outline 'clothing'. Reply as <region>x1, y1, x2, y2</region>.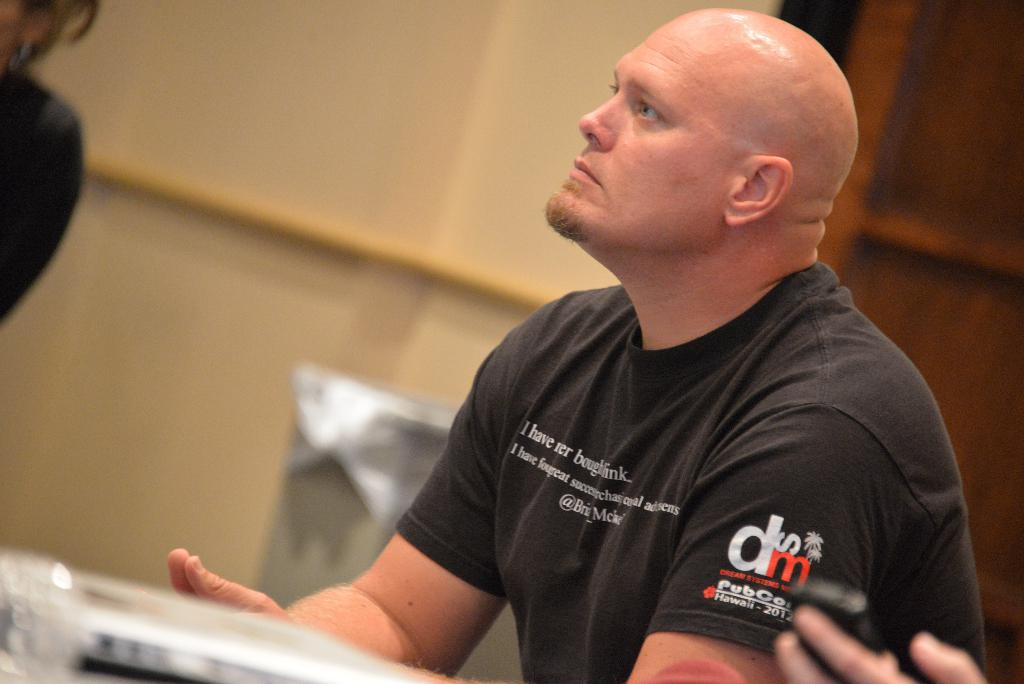
<region>401, 259, 985, 683</region>.
